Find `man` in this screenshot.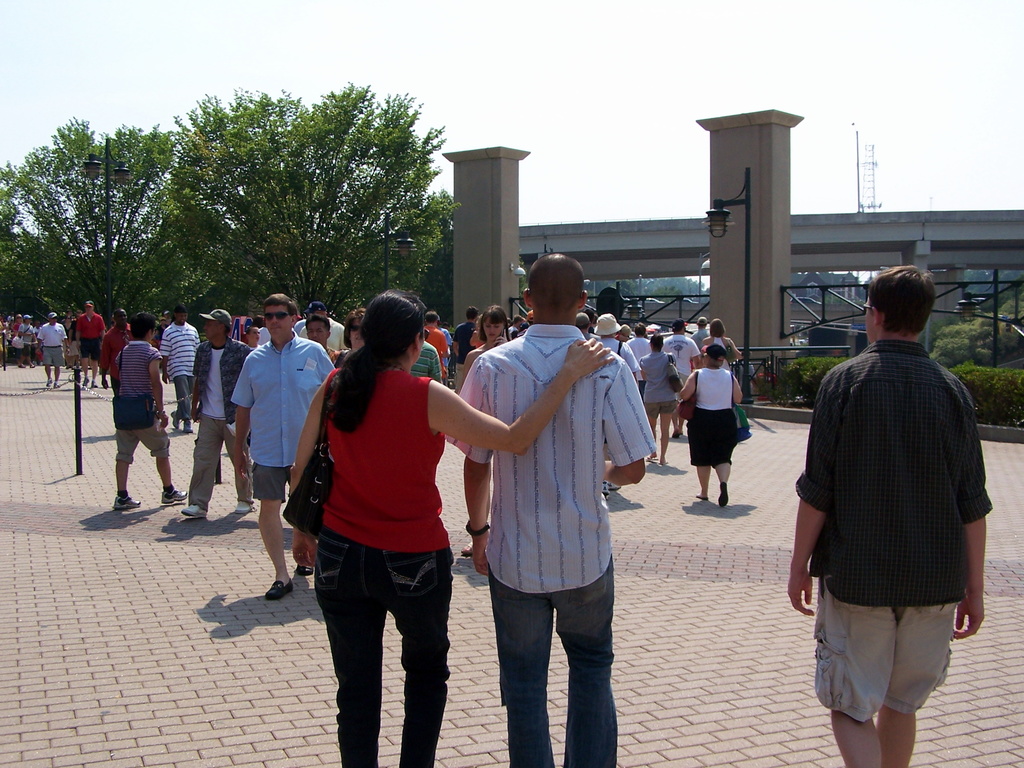
The bounding box for `man` is <bbox>18, 314, 38, 371</bbox>.
